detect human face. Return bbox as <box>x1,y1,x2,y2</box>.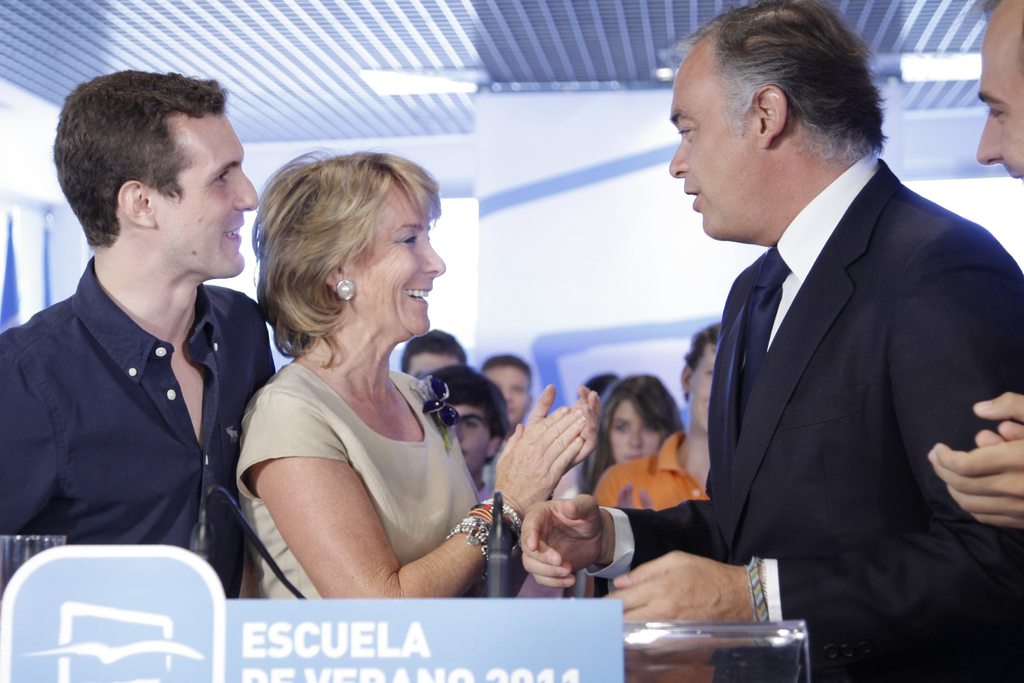
<box>977,0,1023,186</box>.
